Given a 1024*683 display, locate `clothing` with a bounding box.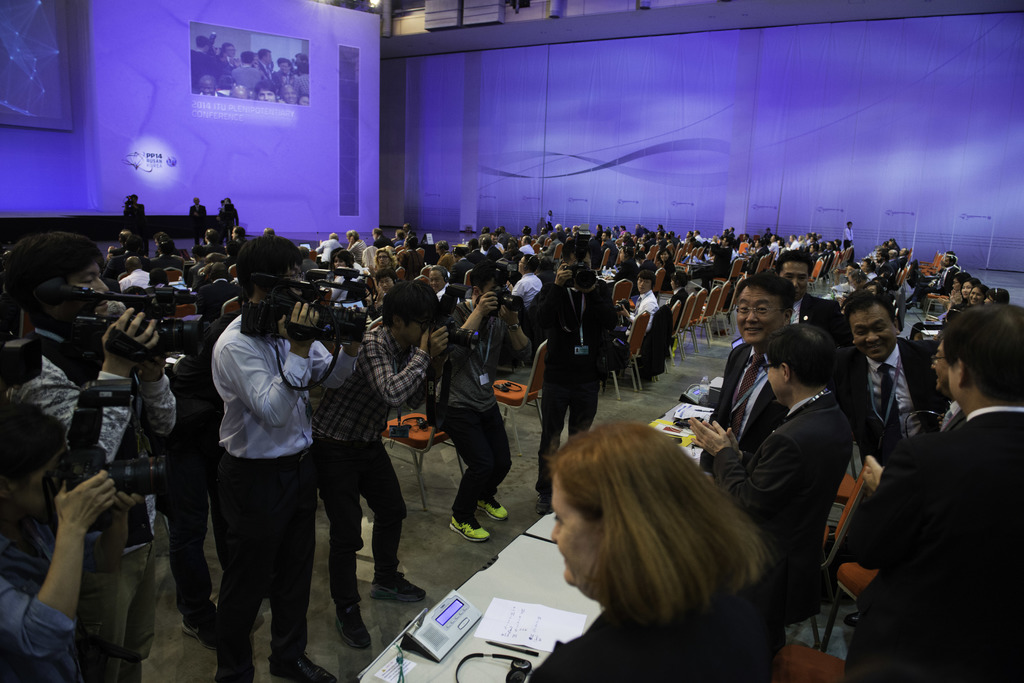
Located: rect(687, 327, 781, 472).
